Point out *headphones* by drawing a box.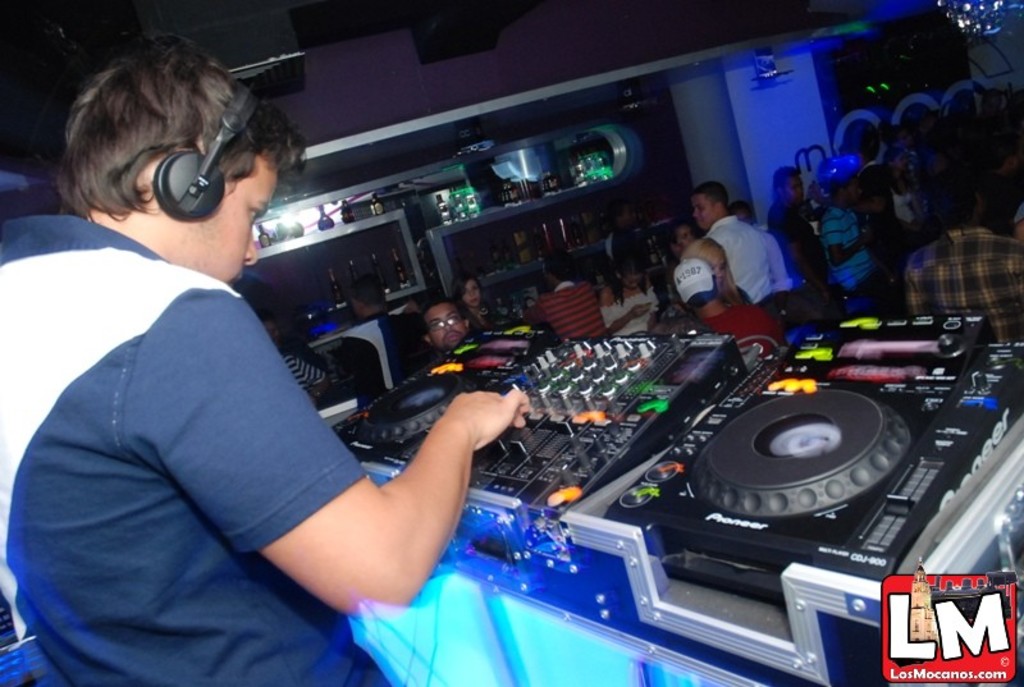
box=[150, 72, 261, 219].
